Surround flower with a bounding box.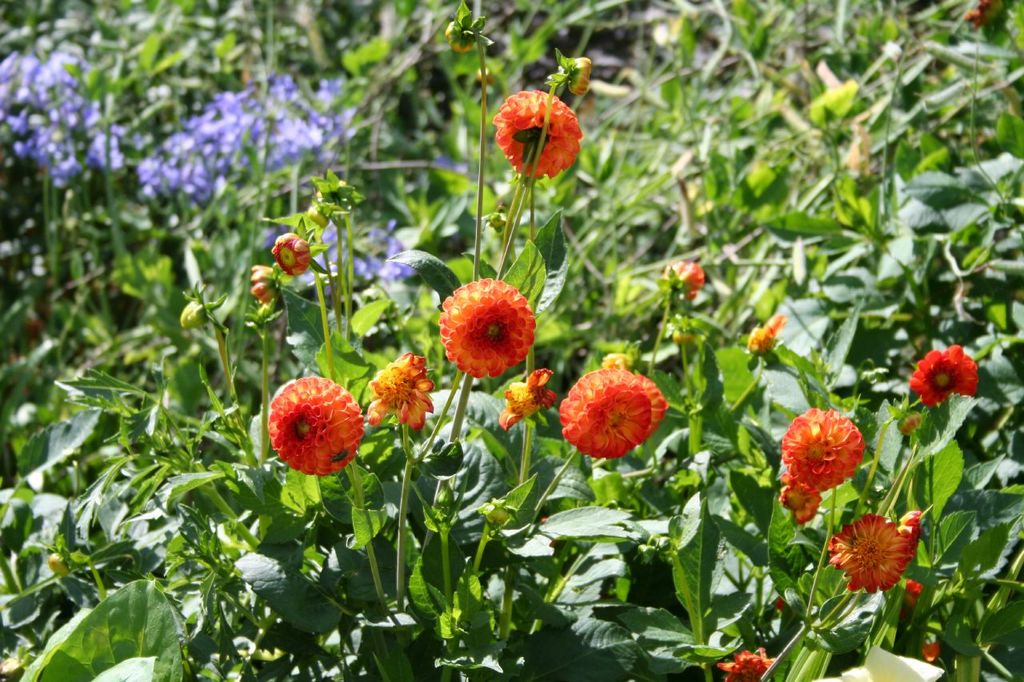
{"left": 493, "top": 91, "right": 582, "bottom": 178}.
